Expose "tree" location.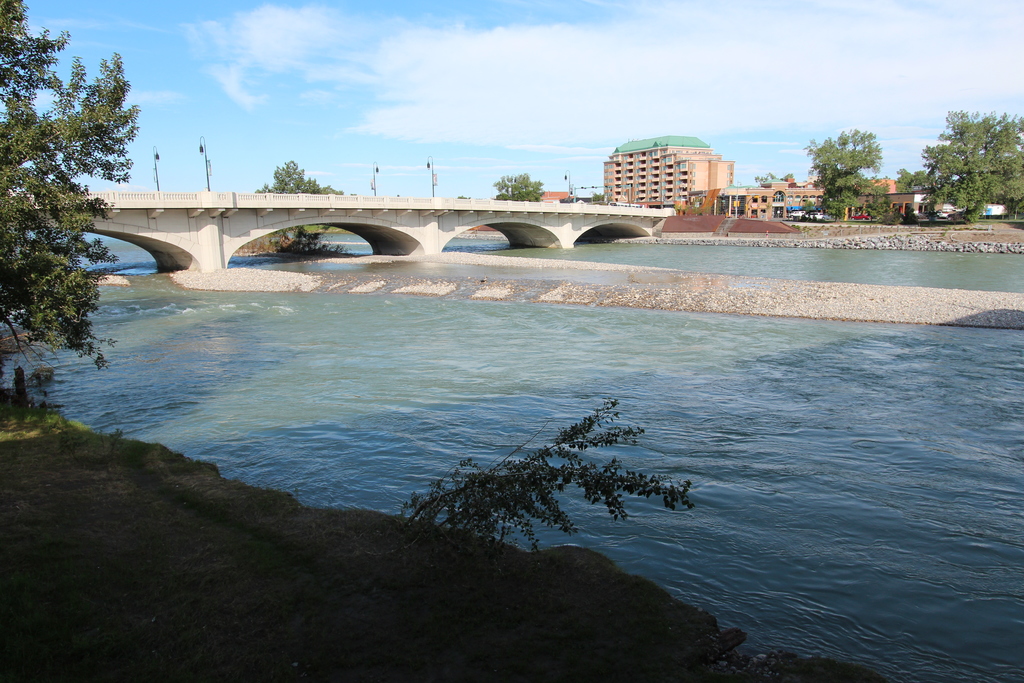
Exposed at 897 168 929 183.
